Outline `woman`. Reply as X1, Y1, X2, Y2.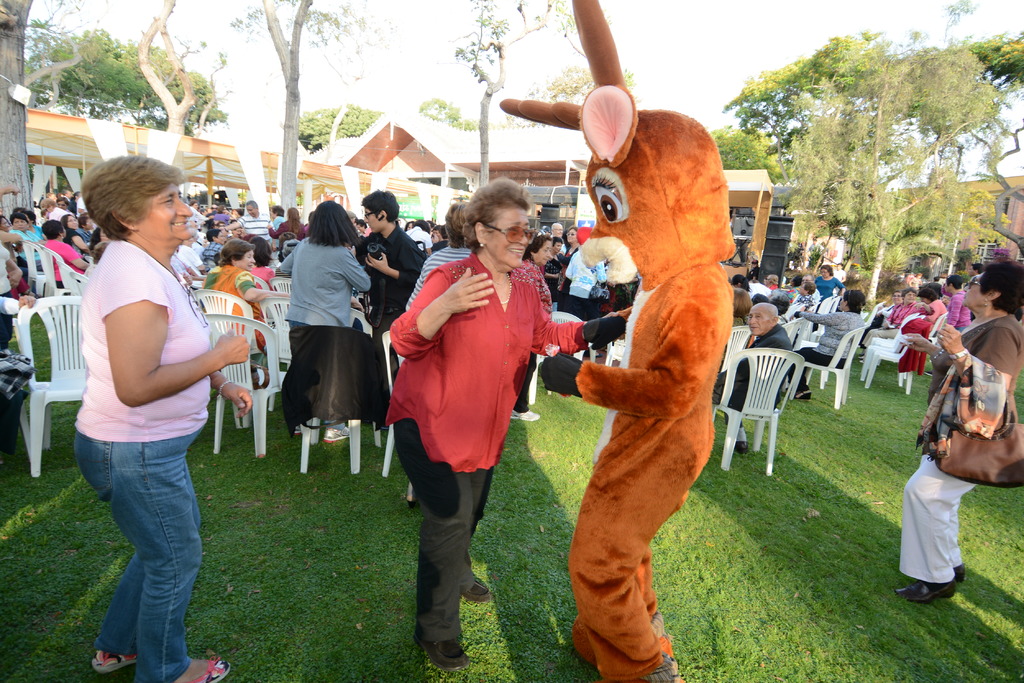
728, 285, 751, 360.
